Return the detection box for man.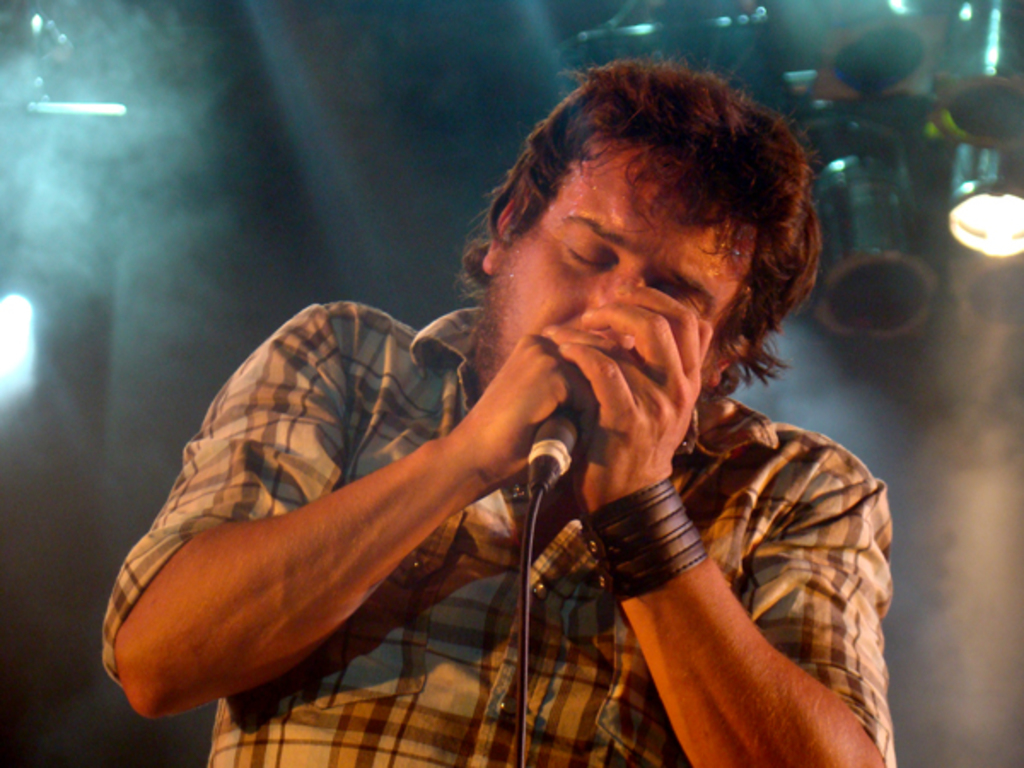
left=102, top=56, right=898, bottom=766.
